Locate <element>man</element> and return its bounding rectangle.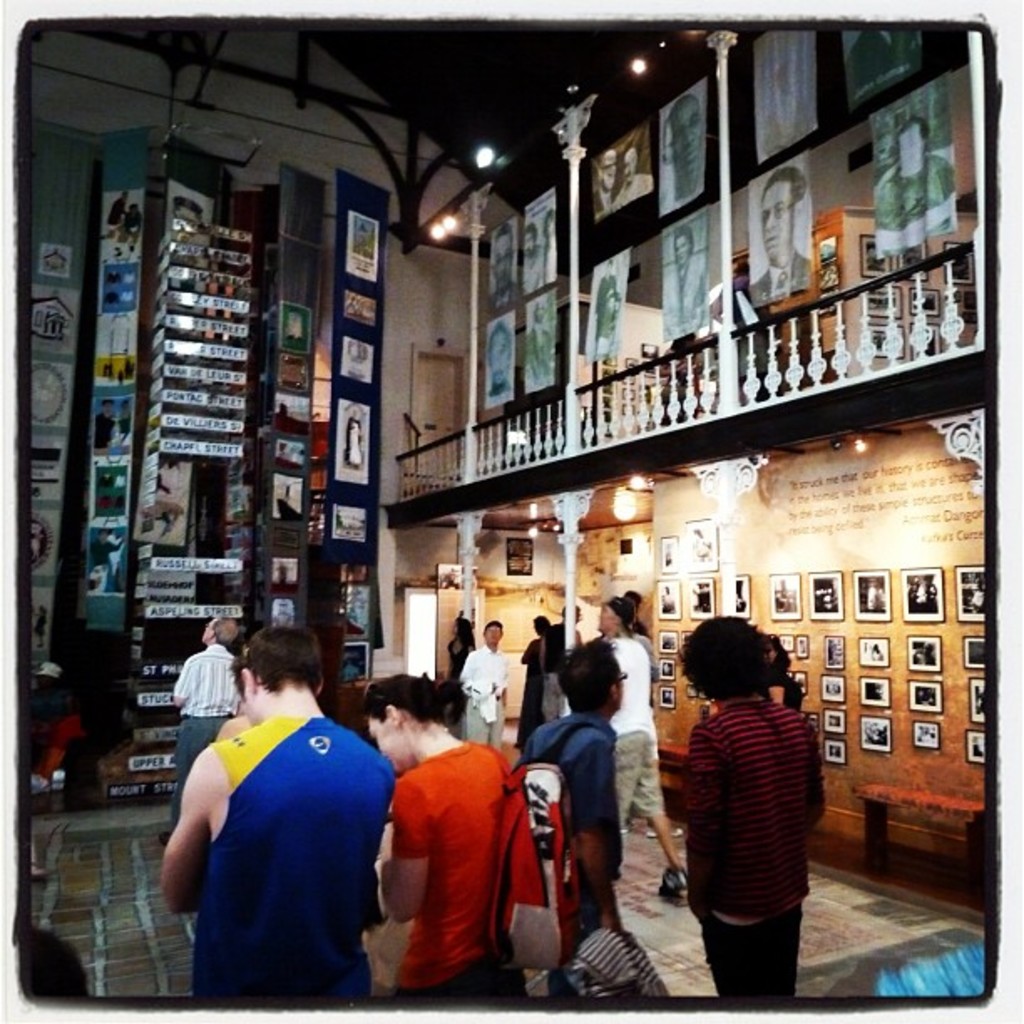
l=581, t=254, r=622, b=363.
